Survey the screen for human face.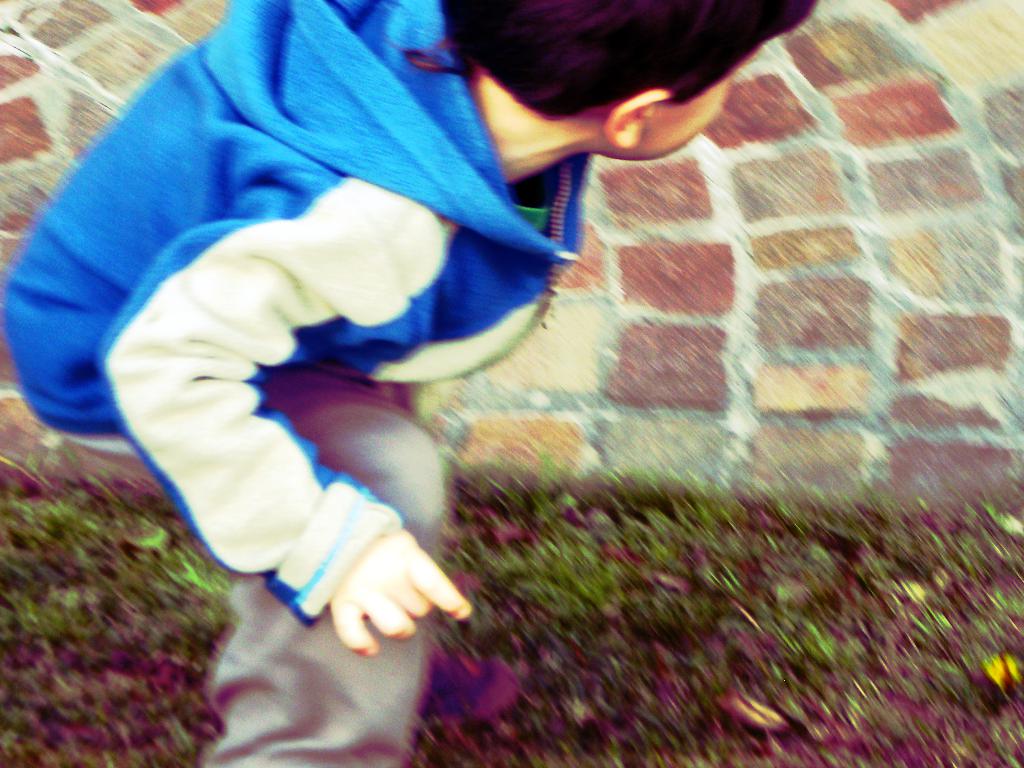
Survey found: bbox=(610, 49, 761, 159).
